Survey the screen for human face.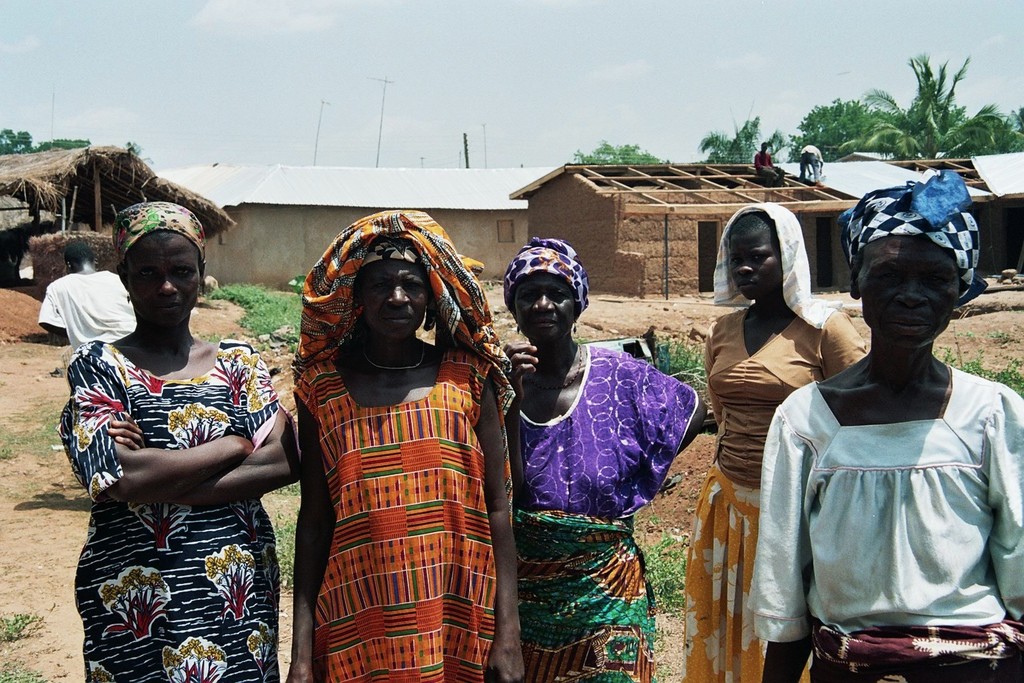
Survey found: 134 244 202 323.
